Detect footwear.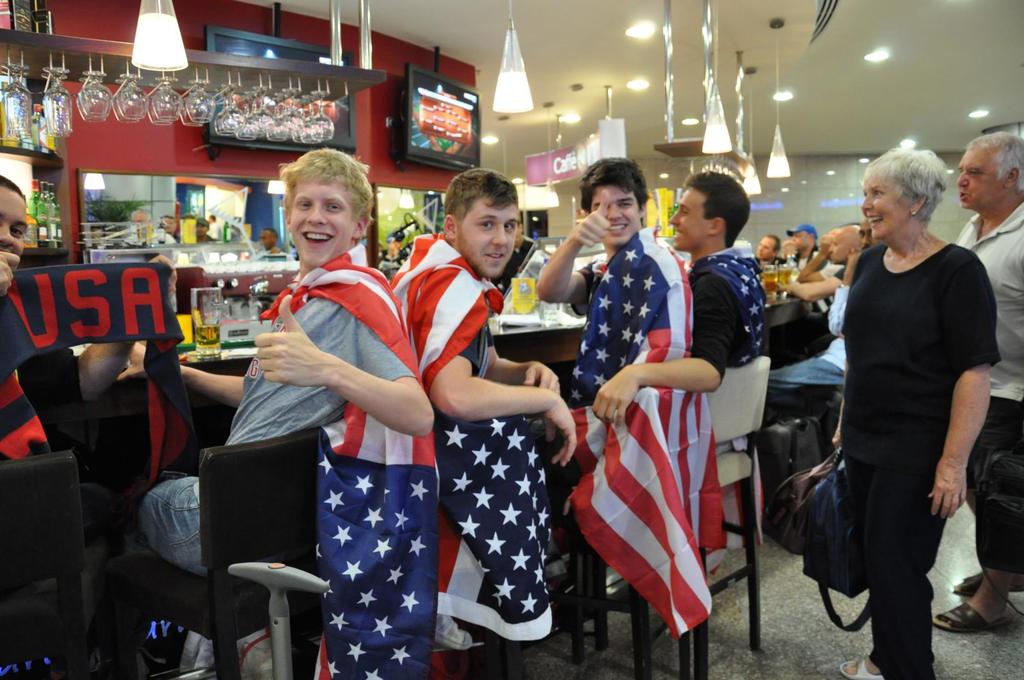
Detected at [left=835, top=656, right=888, bottom=679].
